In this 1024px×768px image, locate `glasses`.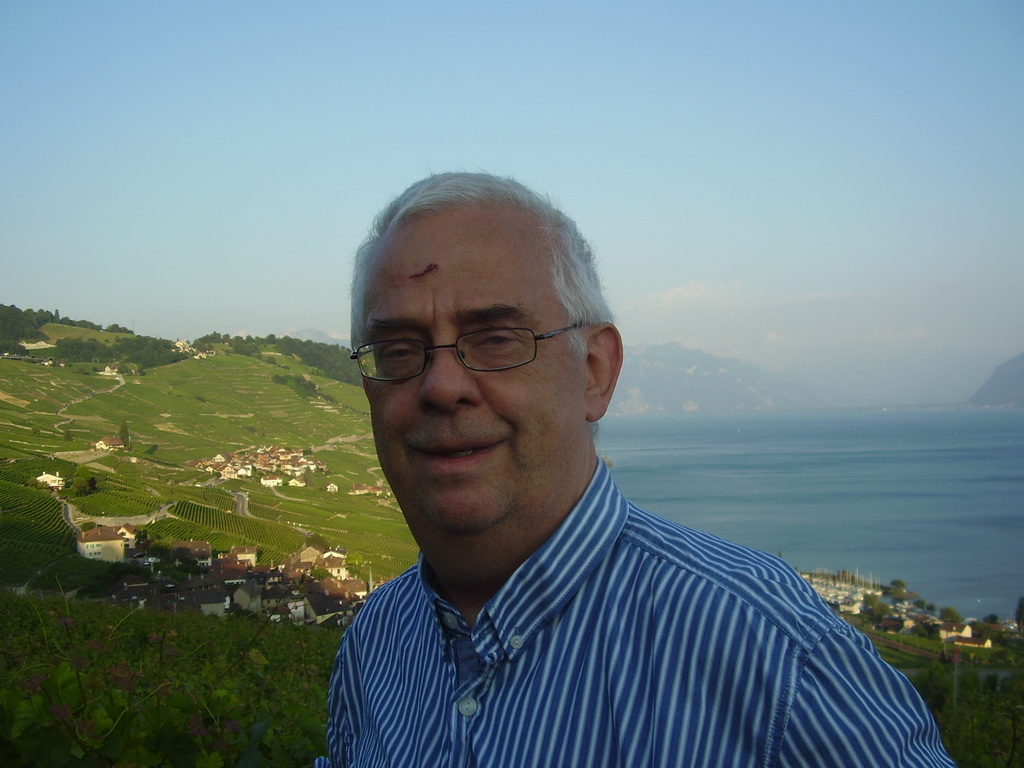
Bounding box: rect(348, 325, 591, 383).
